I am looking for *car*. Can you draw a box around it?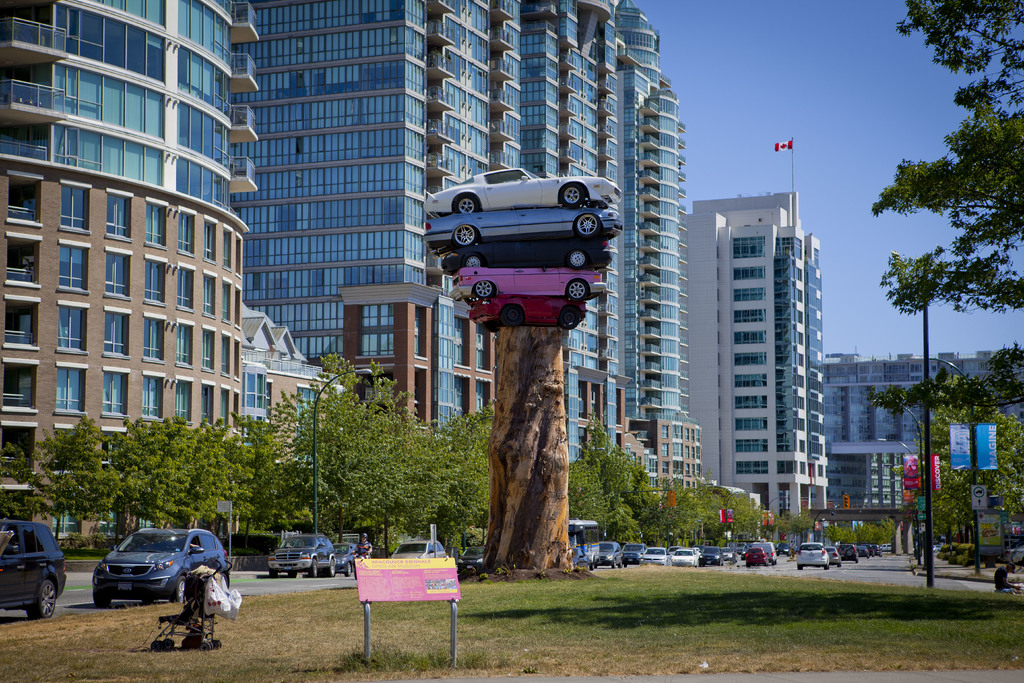
Sure, the bounding box is region(742, 548, 769, 568).
